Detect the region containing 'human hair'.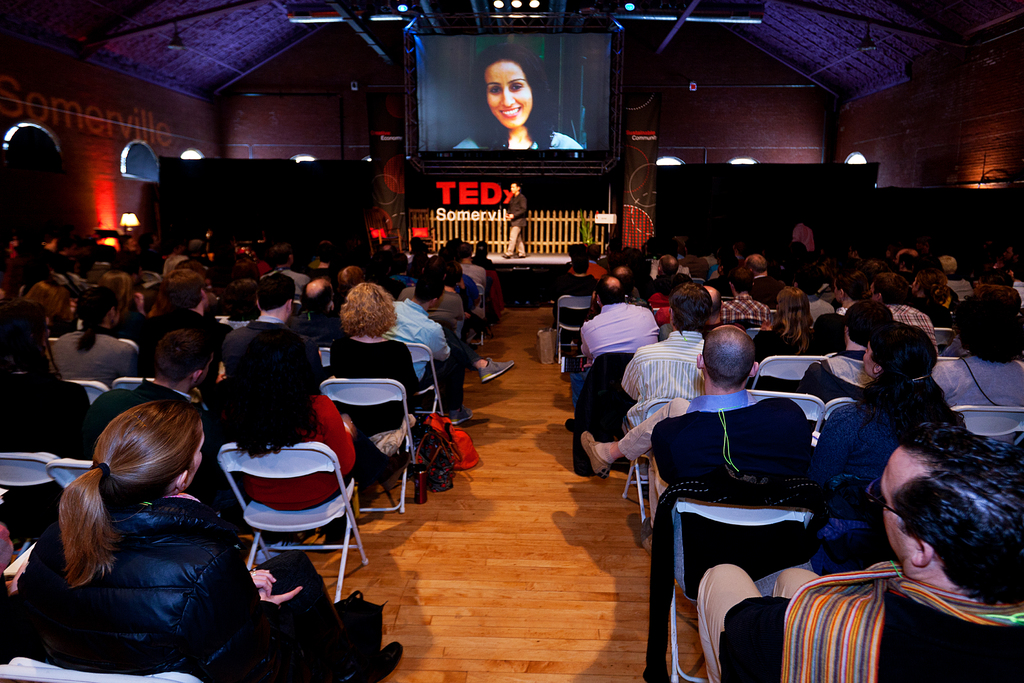
Rect(156, 267, 202, 316).
